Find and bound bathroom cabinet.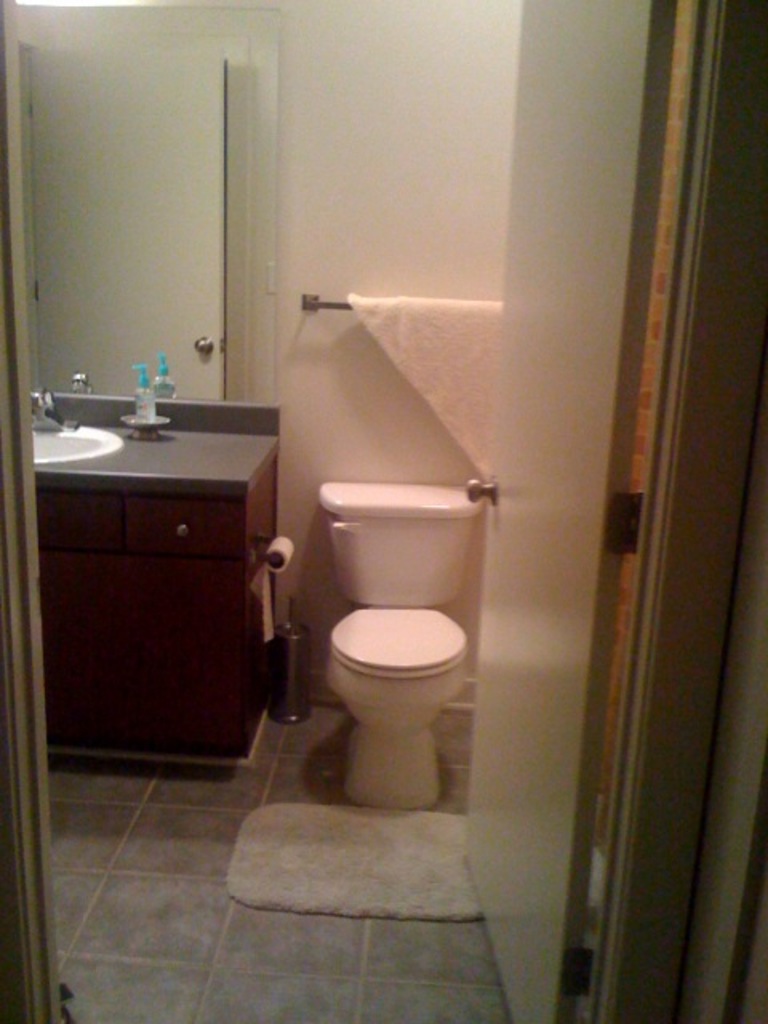
Bound: bbox(32, 426, 302, 789).
